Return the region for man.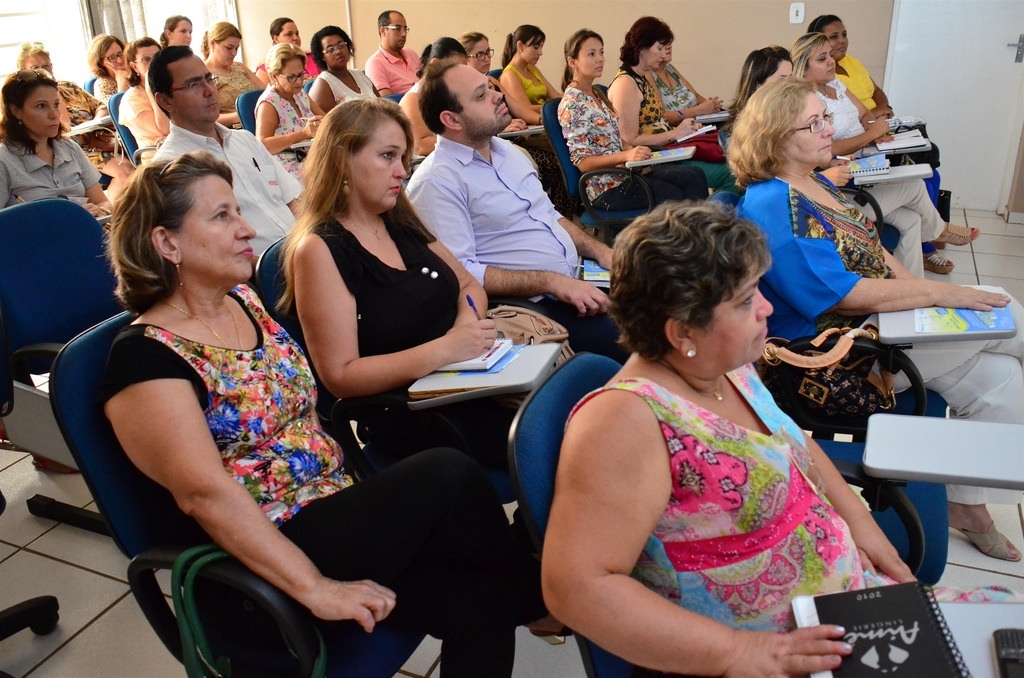
select_region(398, 50, 609, 358).
